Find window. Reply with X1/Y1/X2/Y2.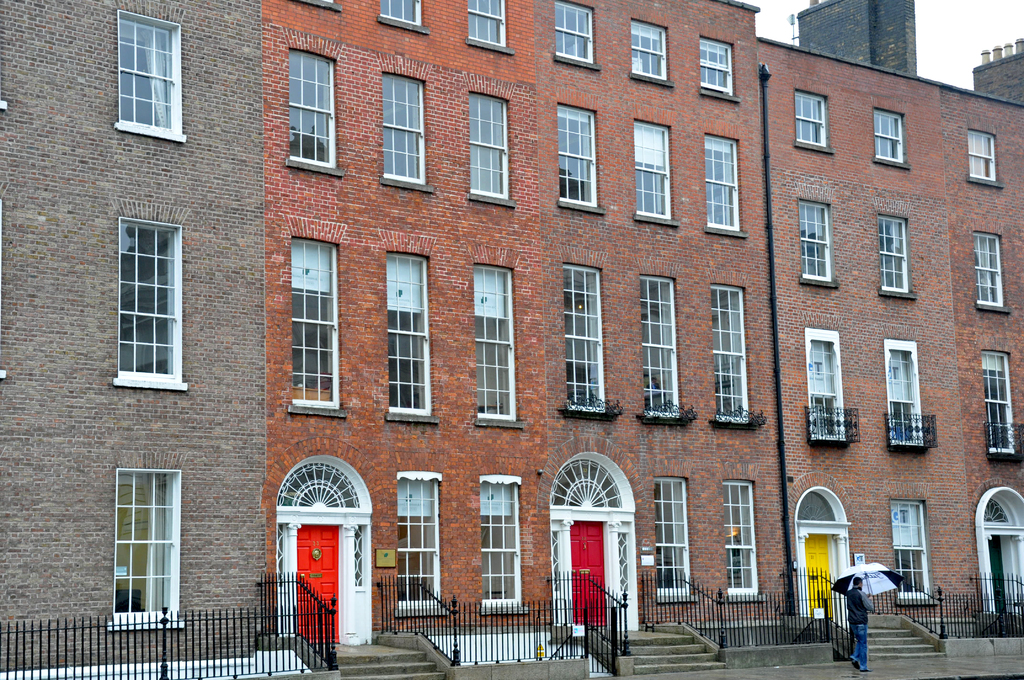
374/0/429/29.
